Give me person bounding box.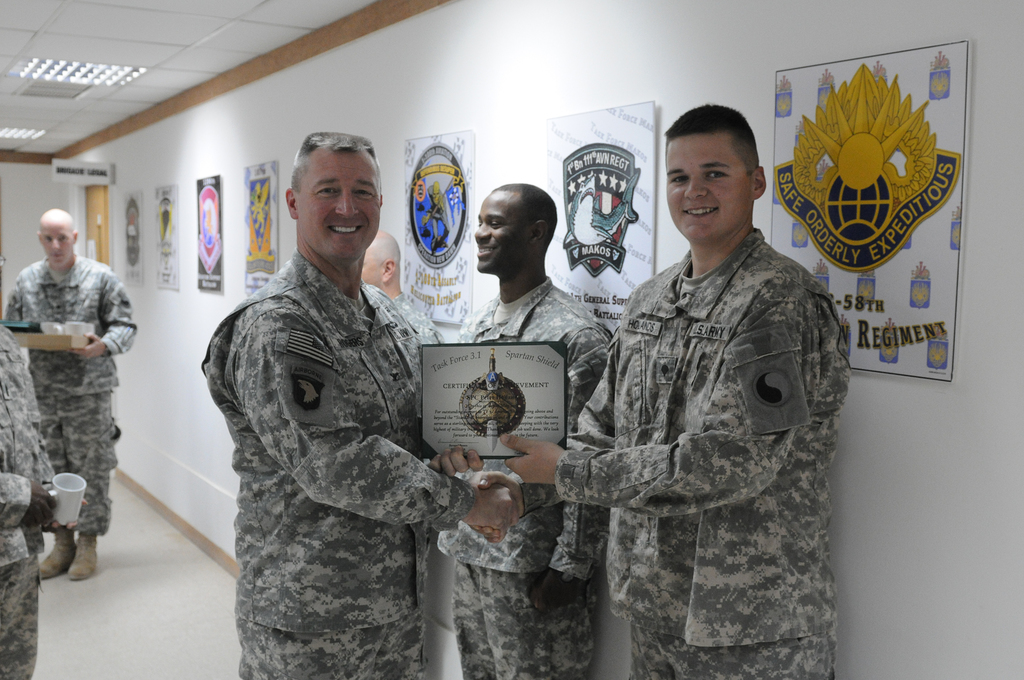
<bbox>497, 101, 854, 679</bbox>.
